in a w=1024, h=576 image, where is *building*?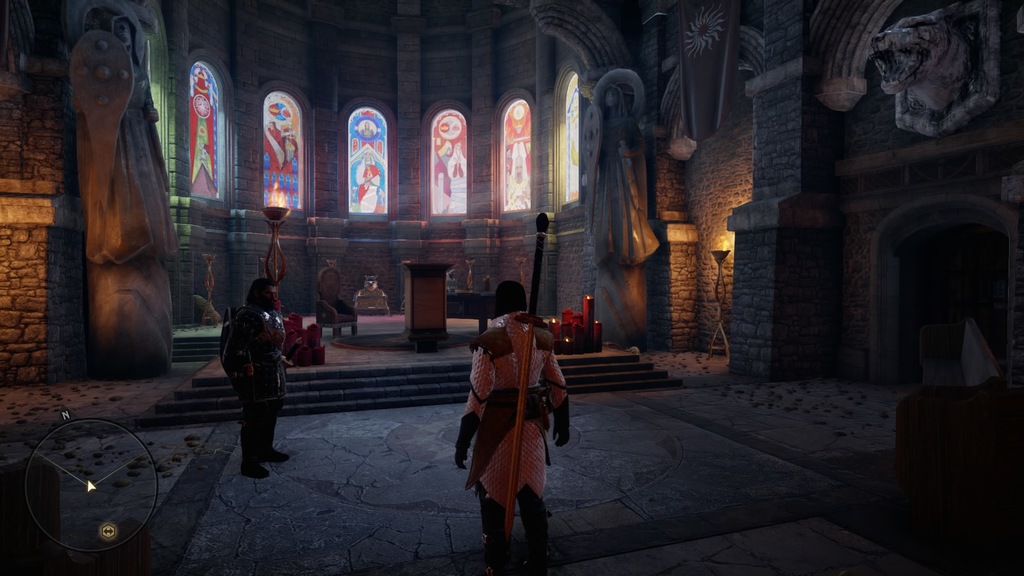
<bbox>0, 0, 1023, 575</bbox>.
